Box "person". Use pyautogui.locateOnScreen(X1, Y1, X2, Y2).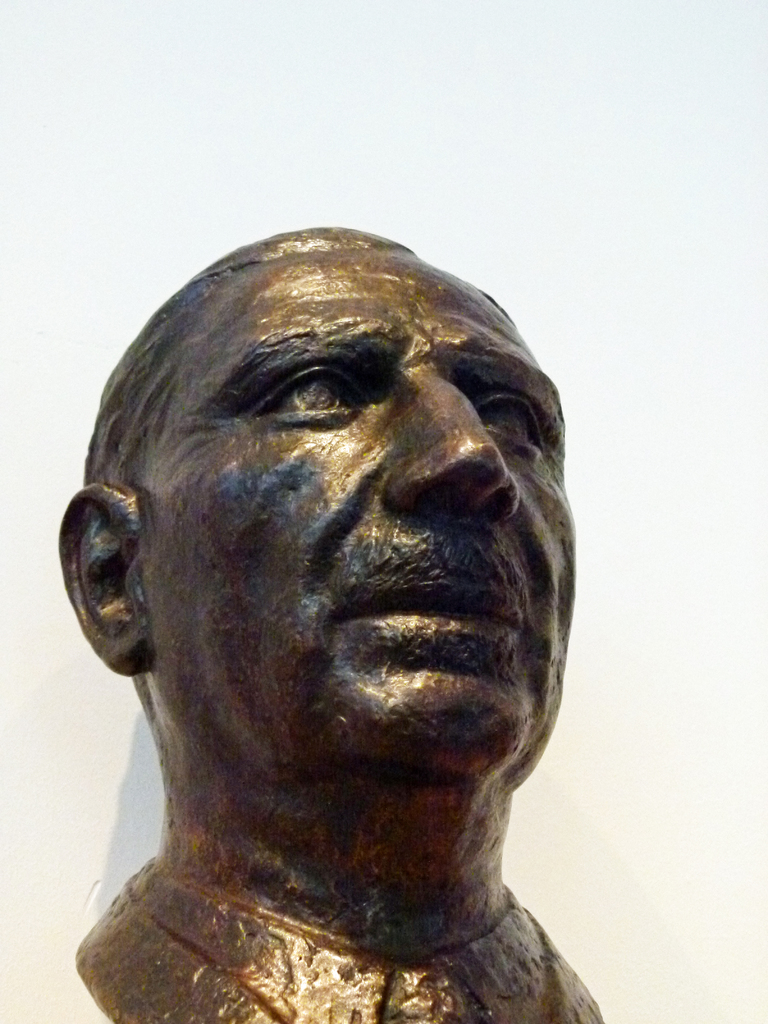
pyautogui.locateOnScreen(56, 226, 604, 1023).
